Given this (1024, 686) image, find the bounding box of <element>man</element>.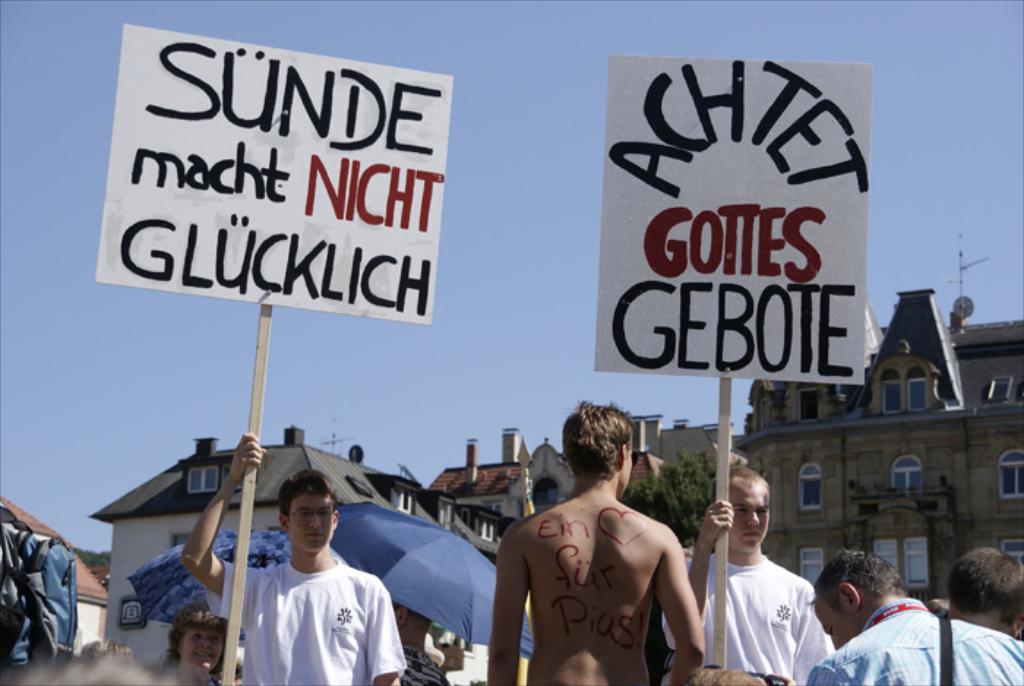
locate(805, 546, 1023, 685).
